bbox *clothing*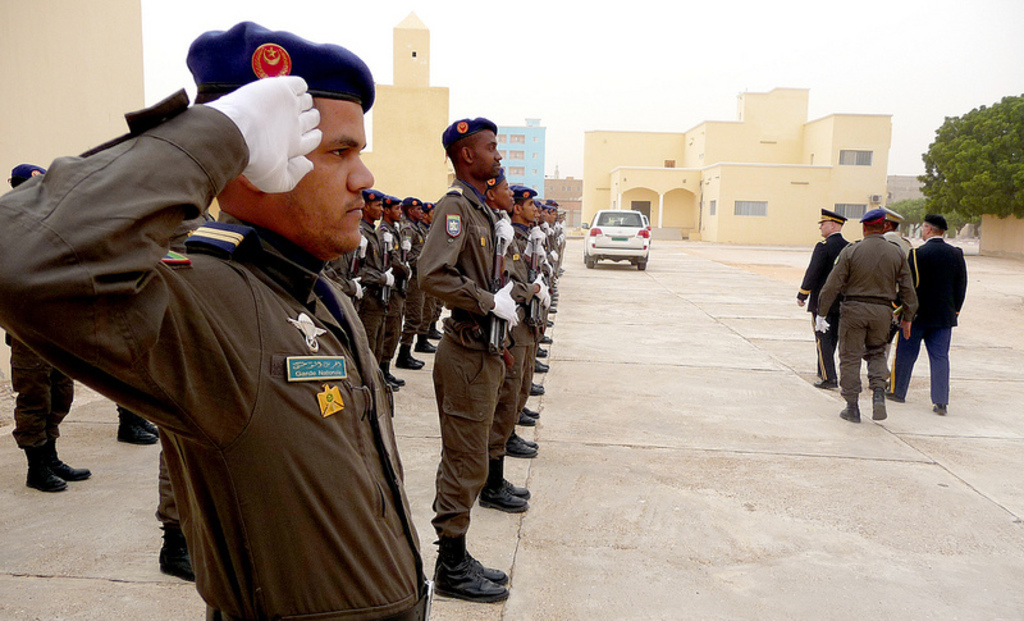
374, 218, 404, 375
